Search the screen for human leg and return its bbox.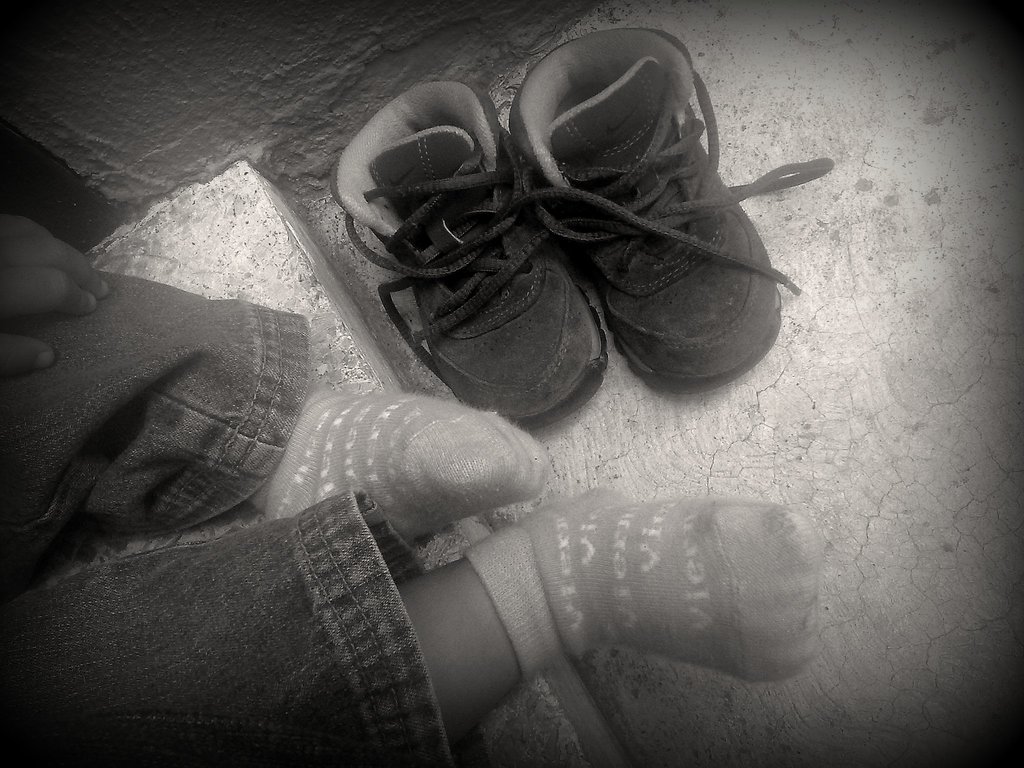
Found: {"left": 0, "top": 491, "right": 820, "bottom": 767}.
